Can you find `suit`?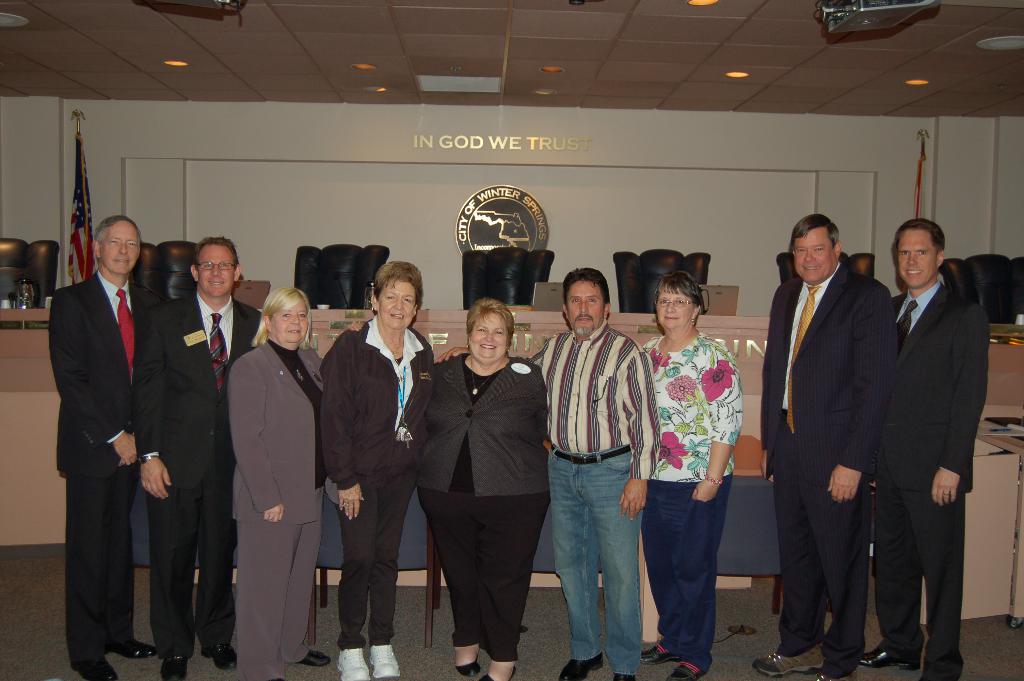
Yes, bounding box: locate(877, 279, 987, 680).
